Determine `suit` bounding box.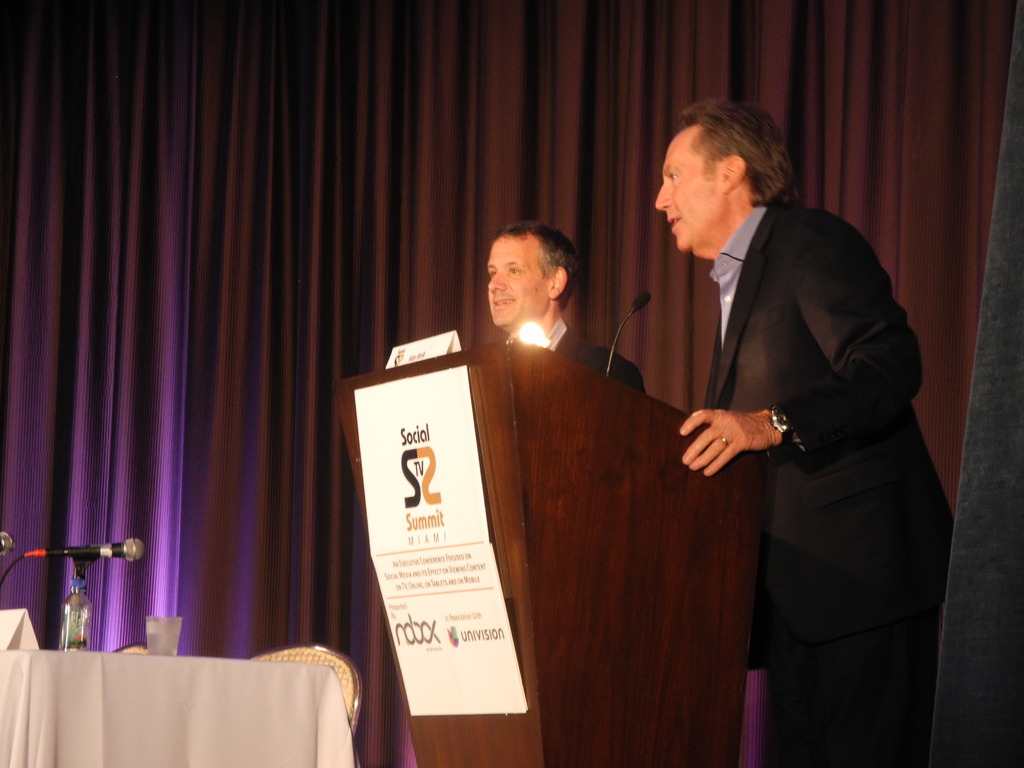
Determined: <box>699,203,955,767</box>.
